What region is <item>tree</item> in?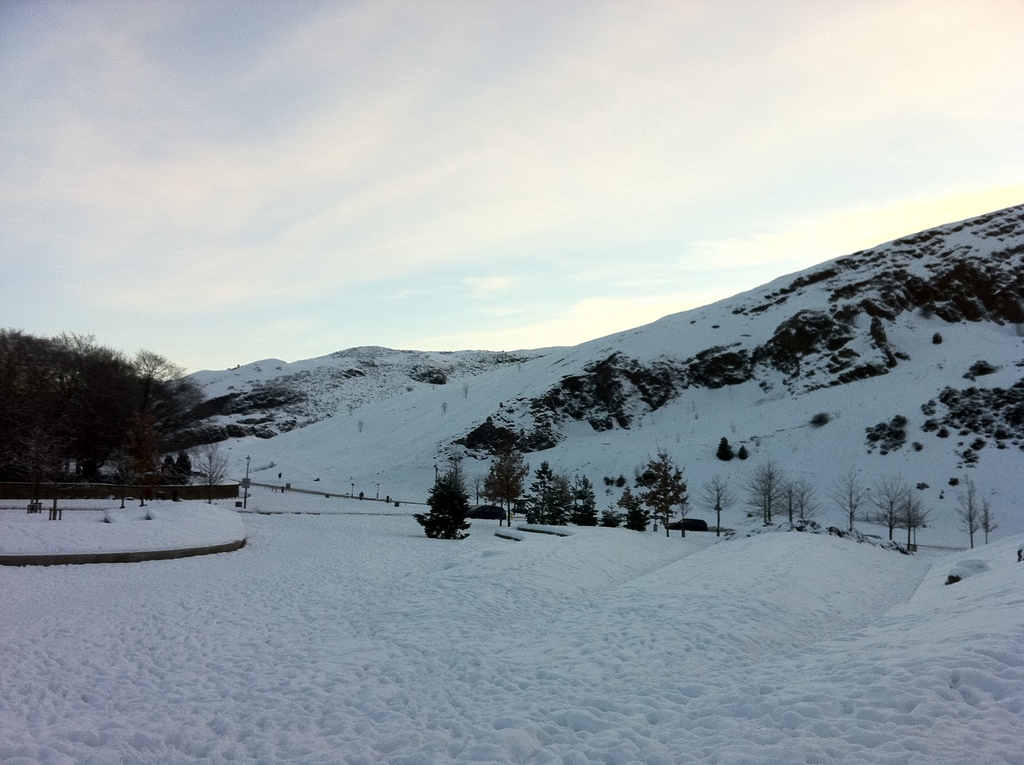
{"x1": 191, "y1": 435, "x2": 233, "y2": 503}.
